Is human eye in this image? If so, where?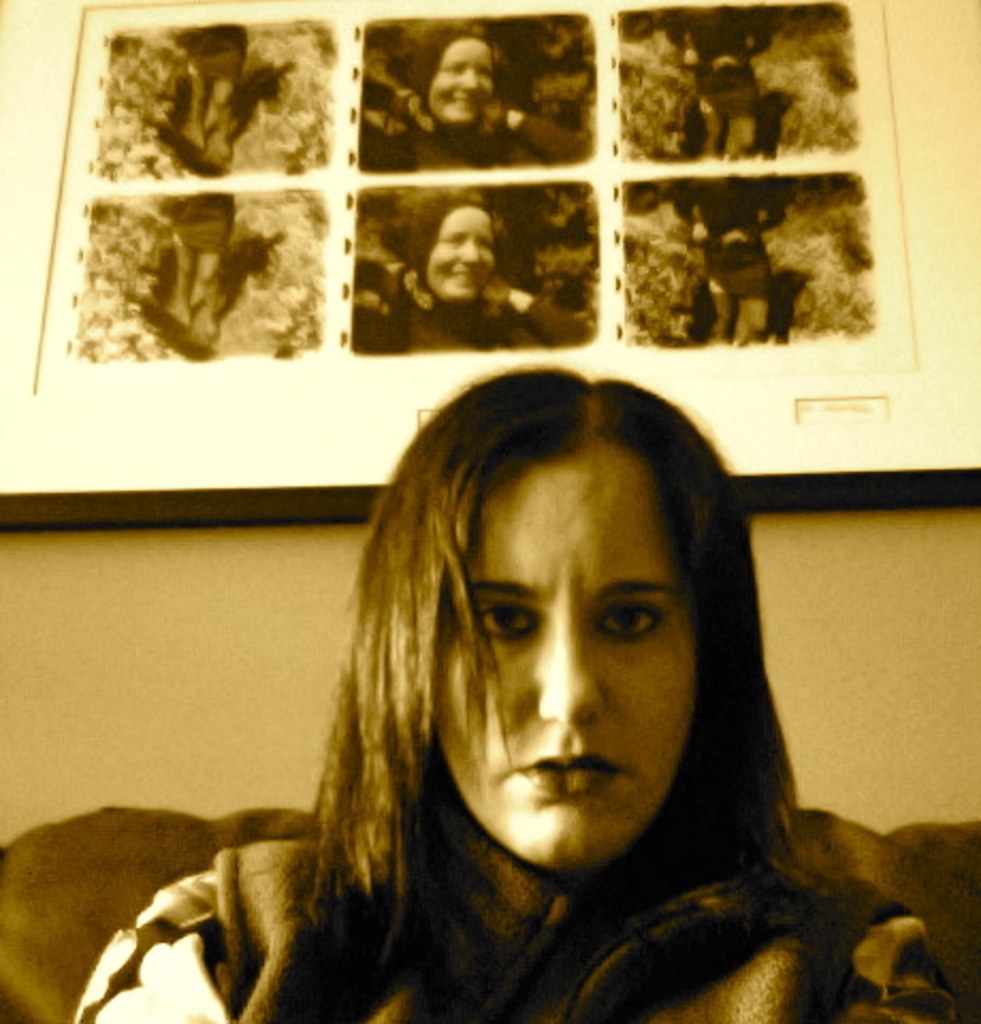
Yes, at {"x1": 471, "y1": 64, "x2": 493, "y2": 79}.
